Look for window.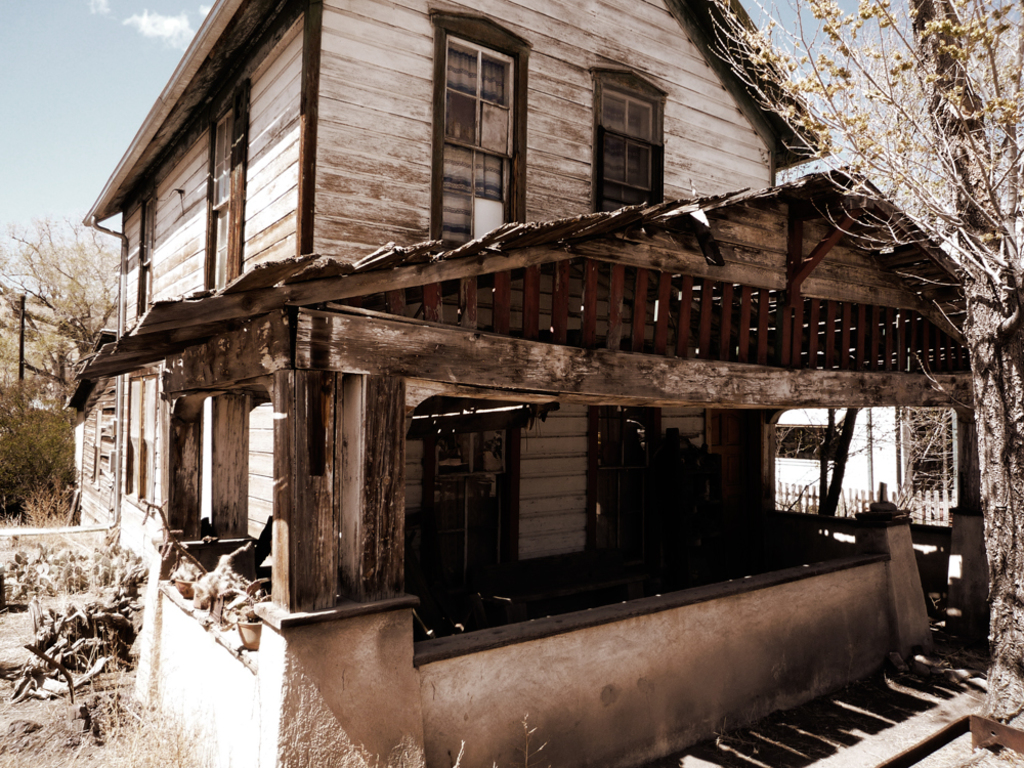
Found: bbox=[903, 401, 958, 509].
